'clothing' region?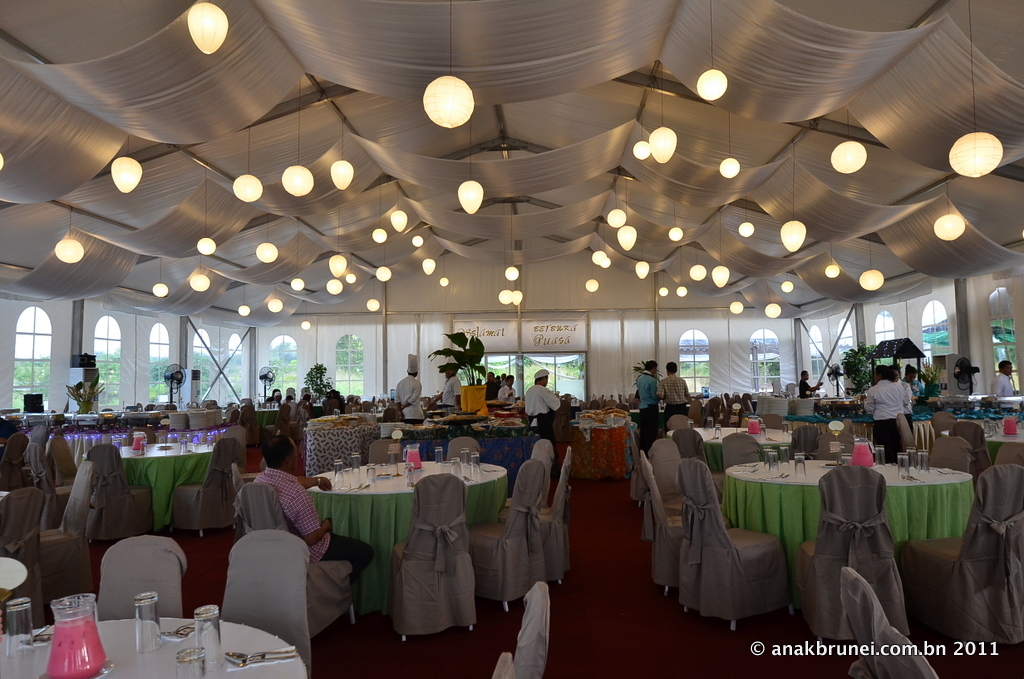
left=863, top=377, right=908, bottom=460
